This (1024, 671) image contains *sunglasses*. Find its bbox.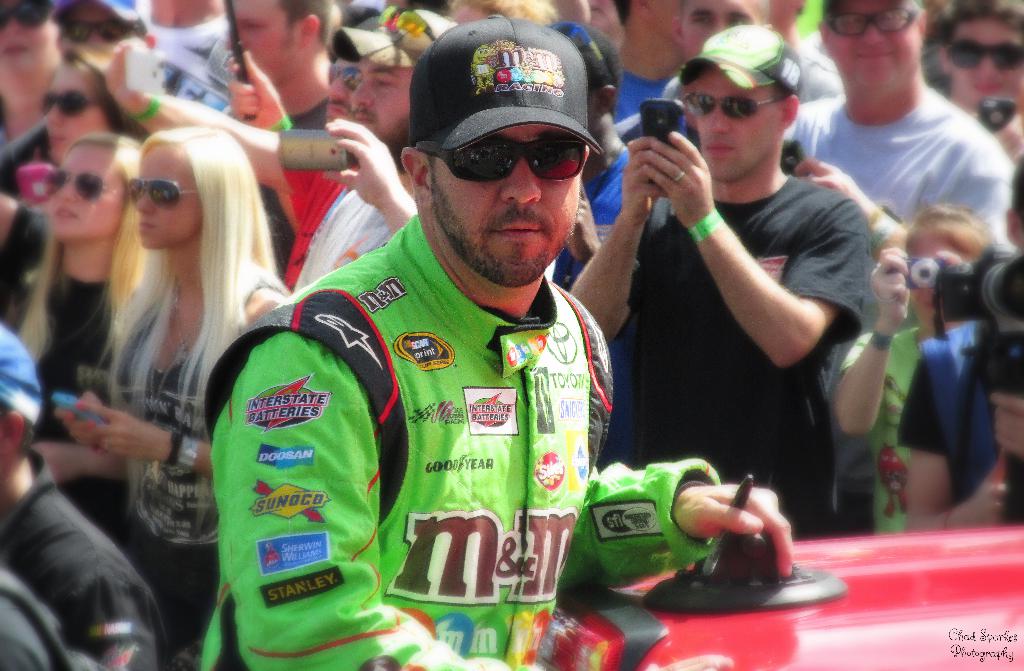
55 14 138 40.
